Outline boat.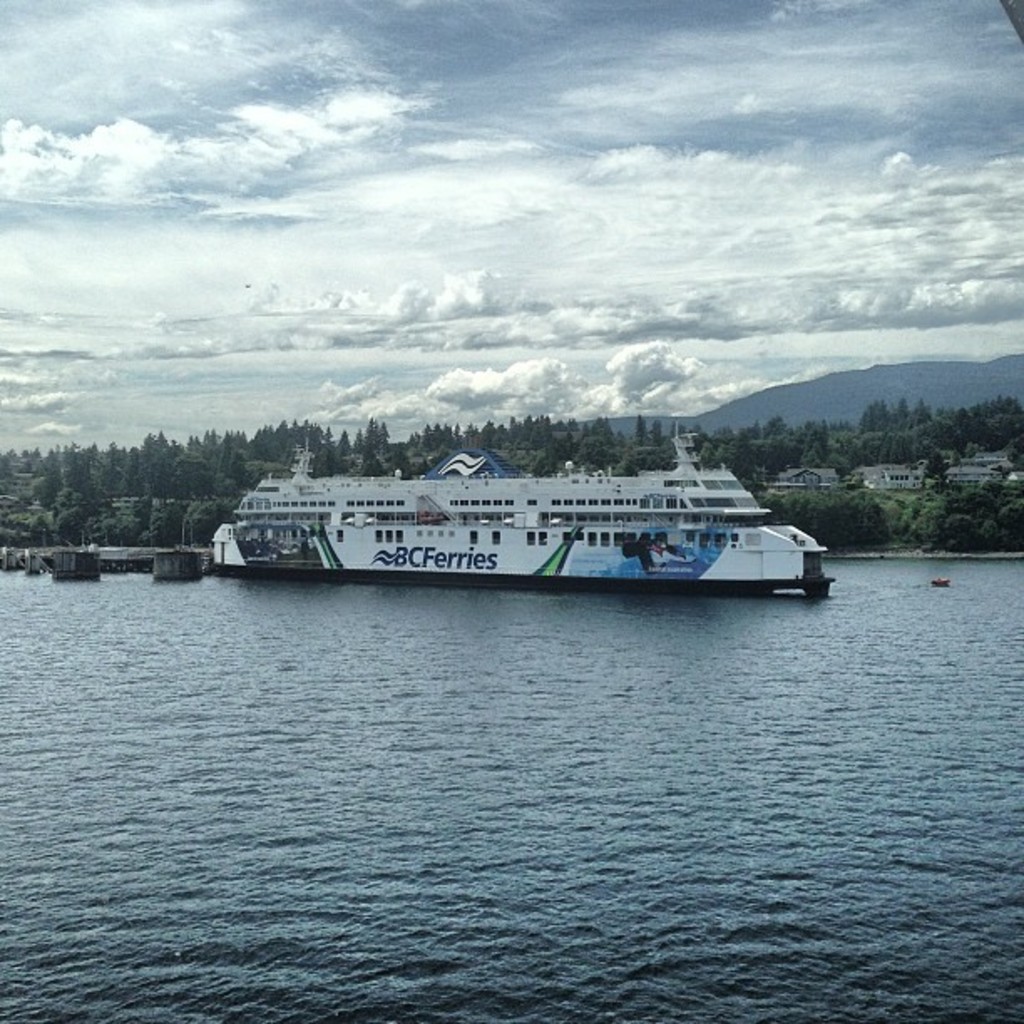
Outline: box(199, 417, 897, 594).
